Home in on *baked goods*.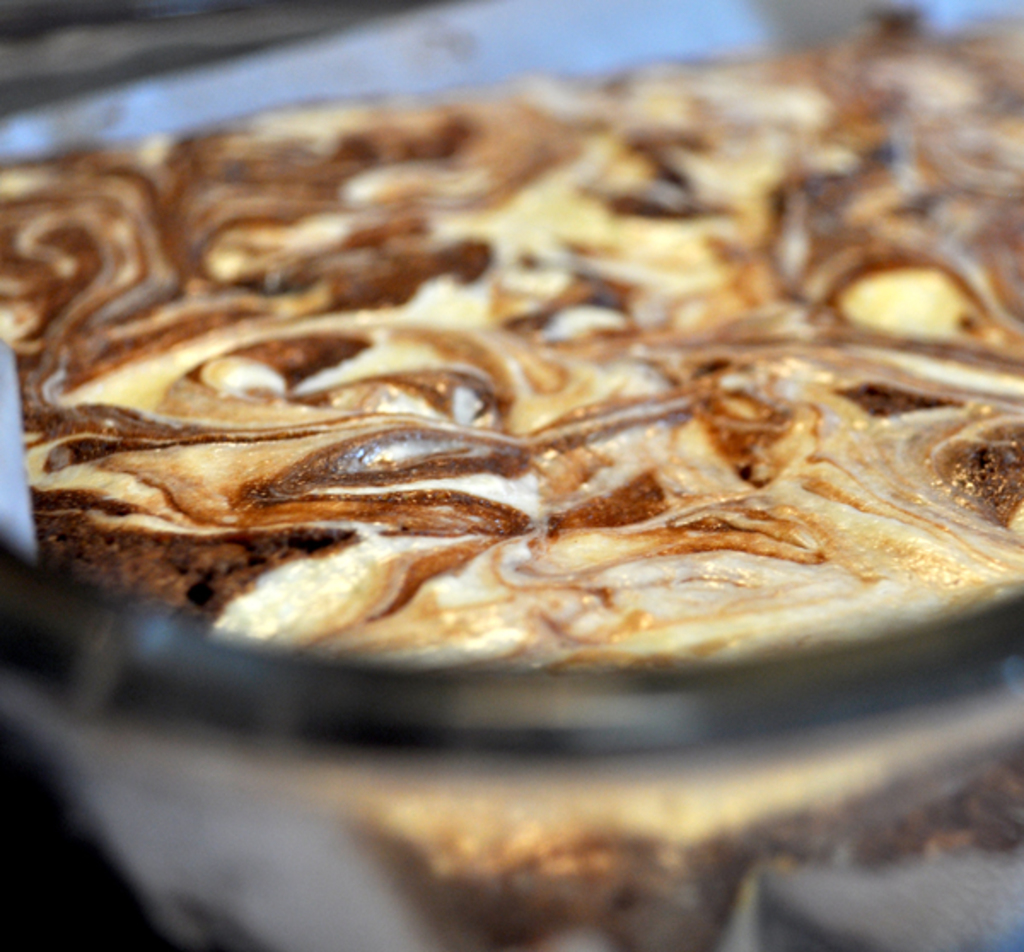
Homed in at x1=0, y1=7, x2=1022, y2=669.
